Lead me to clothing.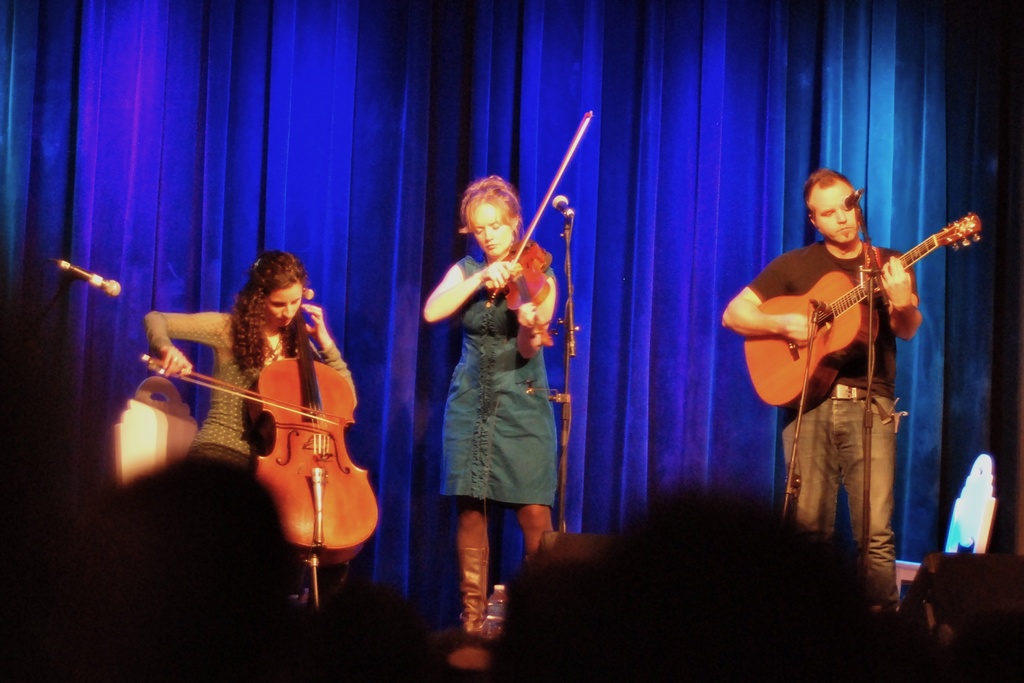
Lead to bbox=[440, 247, 556, 495].
